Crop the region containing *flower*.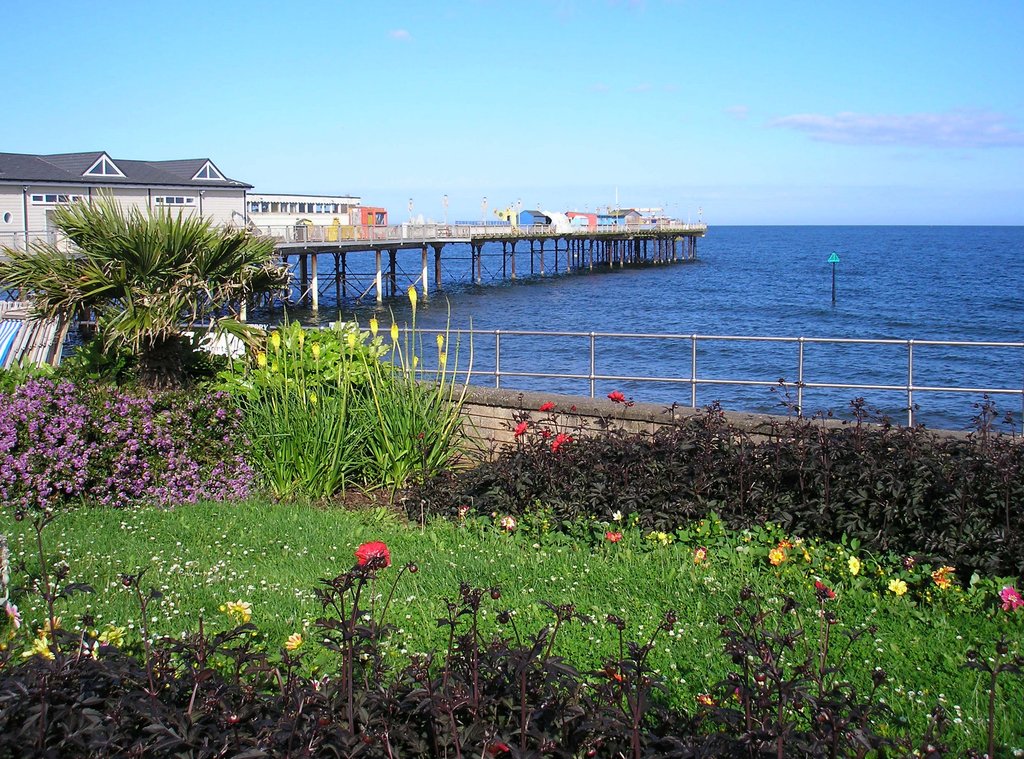
Crop region: {"left": 605, "top": 532, "right": 621, "bottom": 545}.
